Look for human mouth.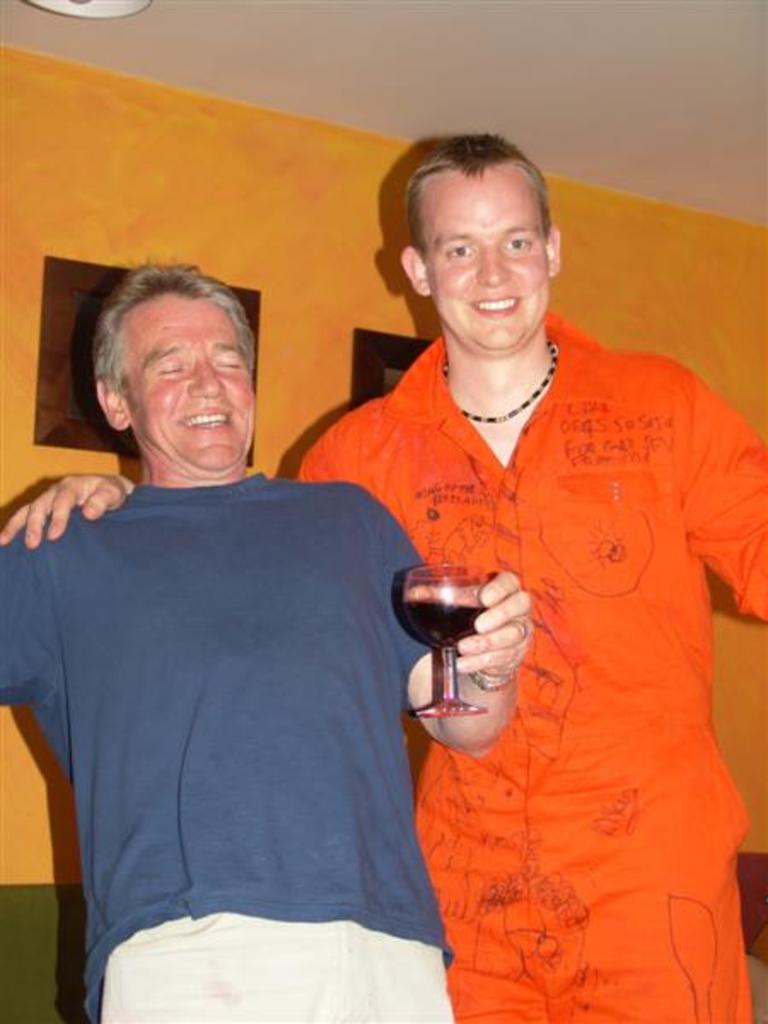
Found: (183,403,234,433).
